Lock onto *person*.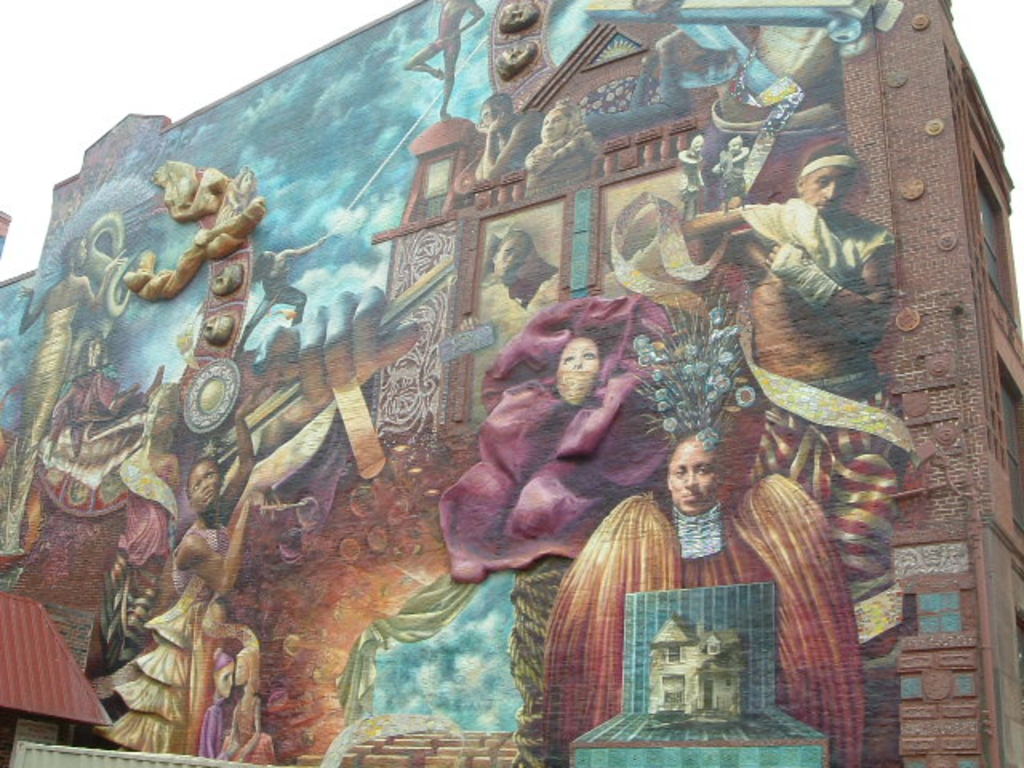
Locked: box(400, 0, 485, 120).
